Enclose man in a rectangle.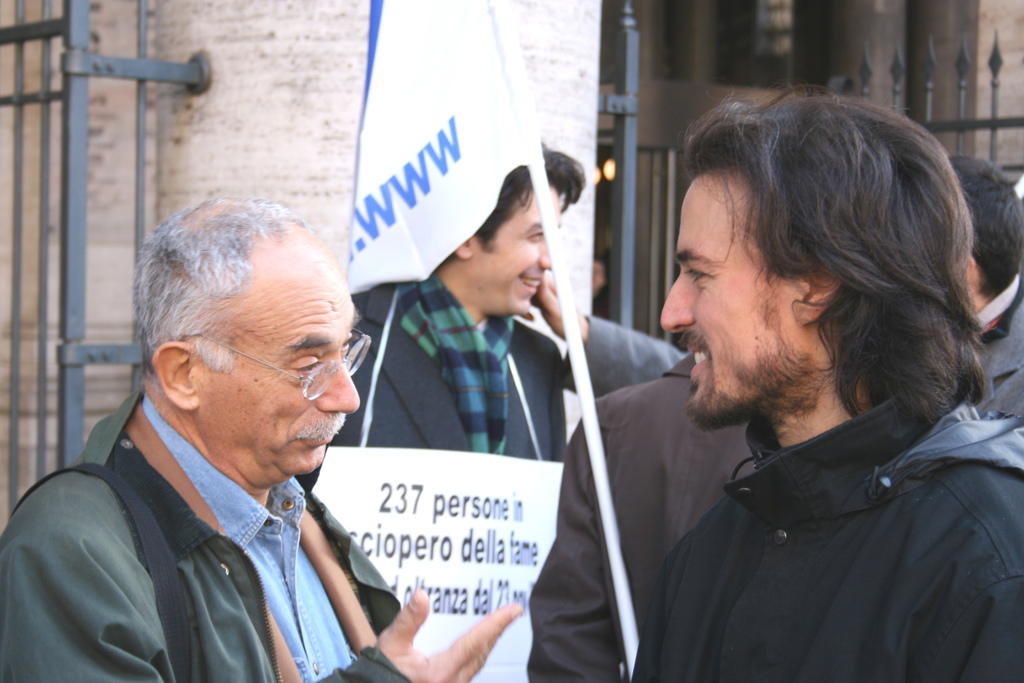
527,342,760,682.
